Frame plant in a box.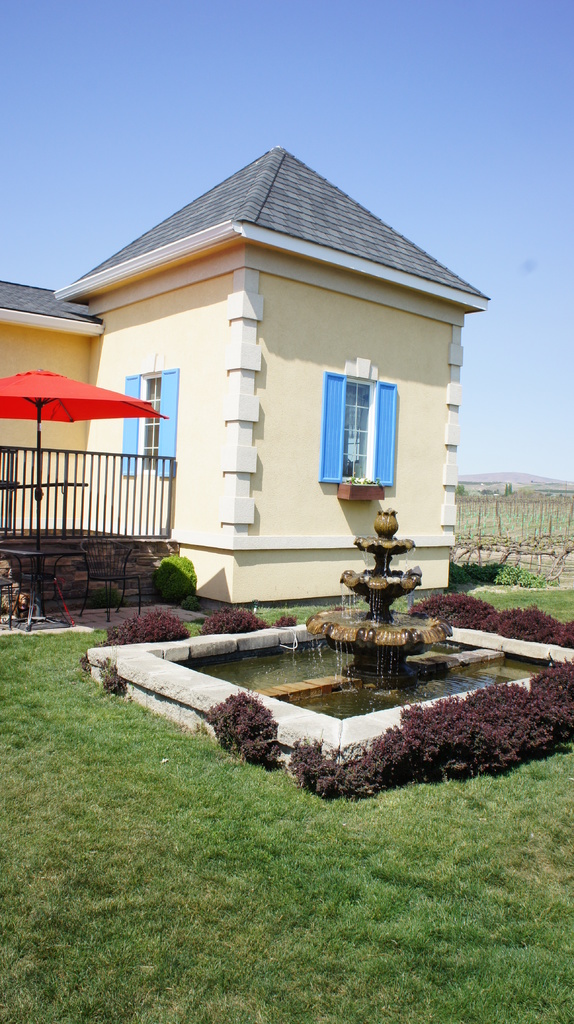
<bbox>440, 554, 546, 586</bbox>.
